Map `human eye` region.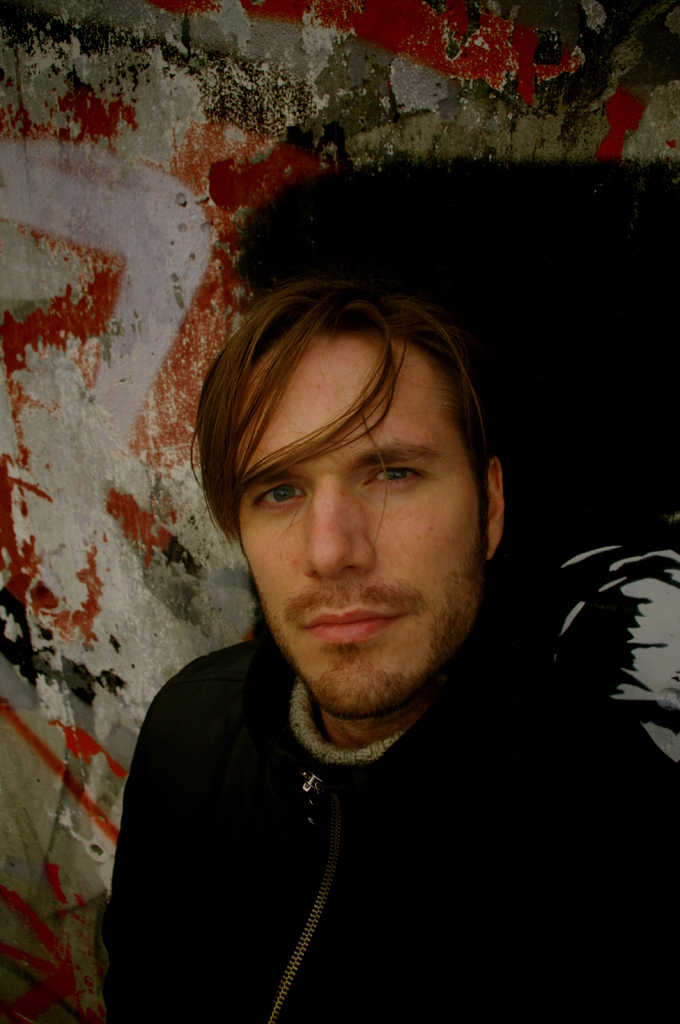
Mapped to [371, 450, 429, 483].
